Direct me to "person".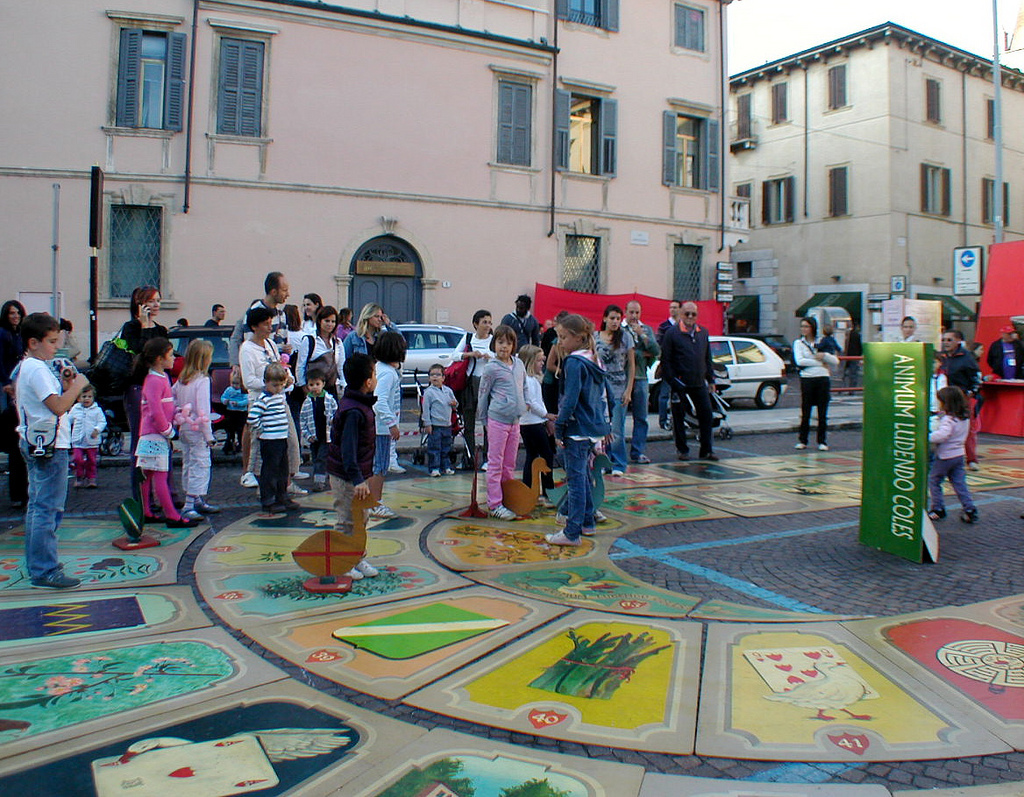
Direction: detection(421, 365, 455, 482).
